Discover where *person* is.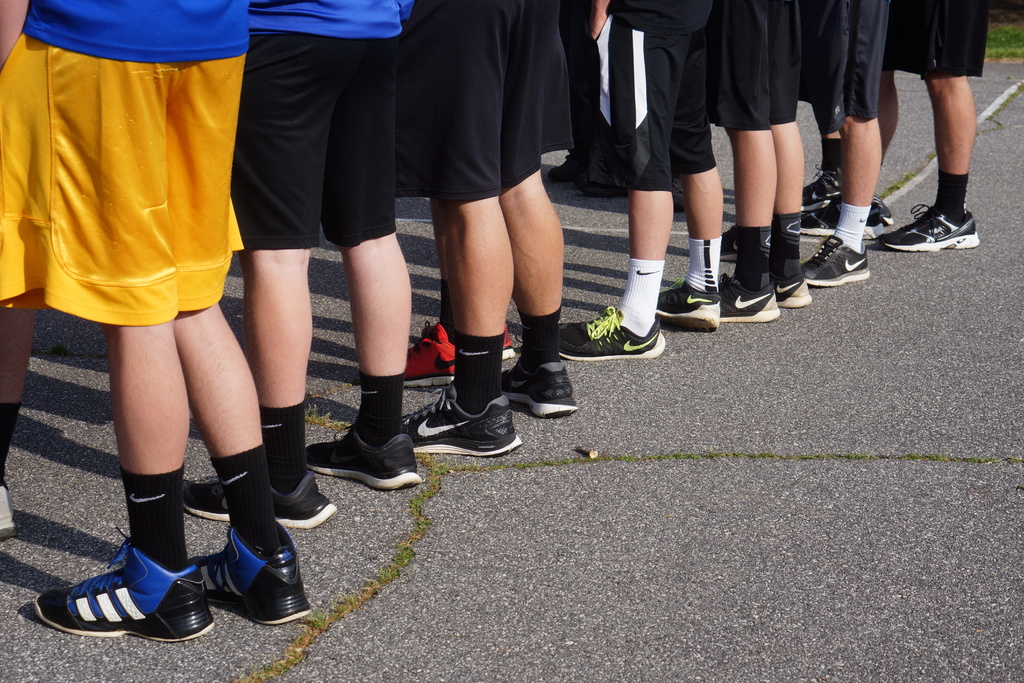
Discovered at (387, 0, 595, 477).
